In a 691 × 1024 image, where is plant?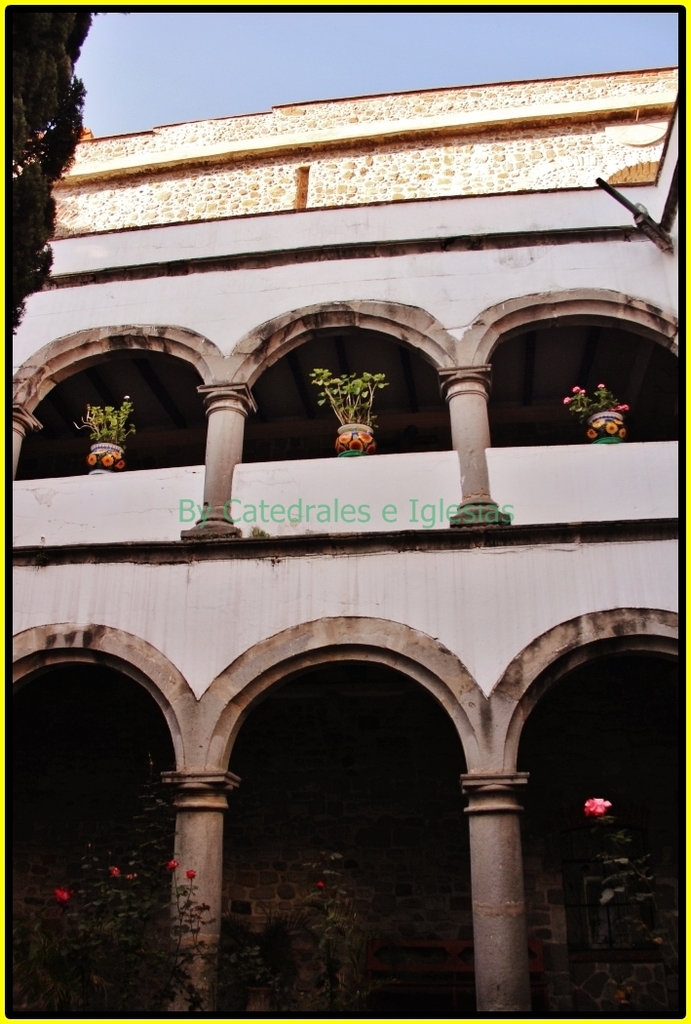
557,799,682,1015.
